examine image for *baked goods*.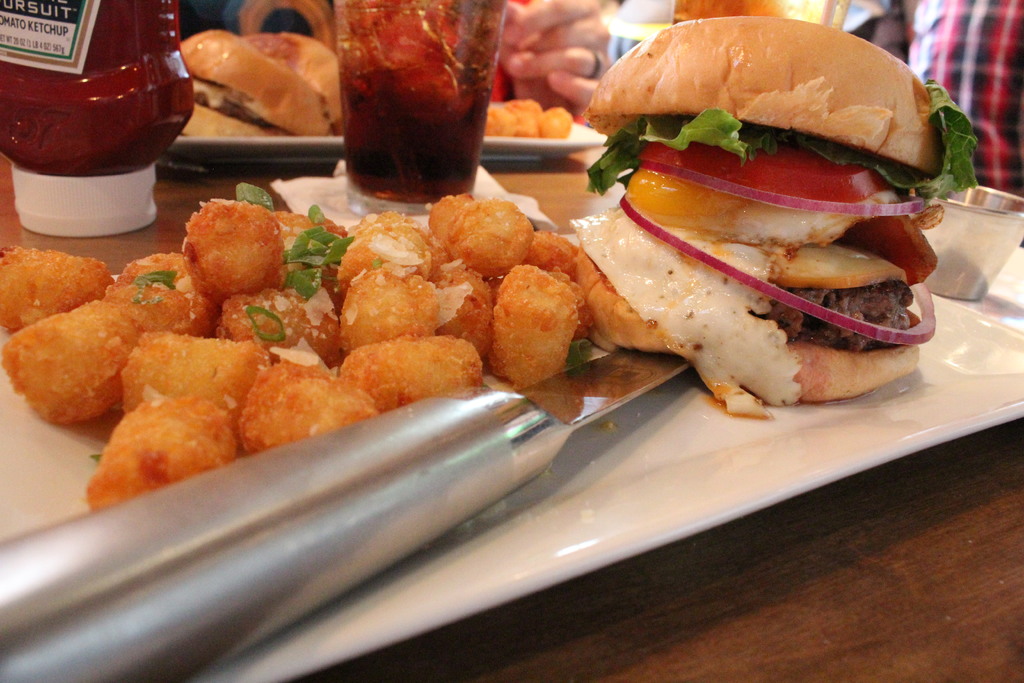
Examination result: <bbox>246, 28, 337, 131</bbox>.
